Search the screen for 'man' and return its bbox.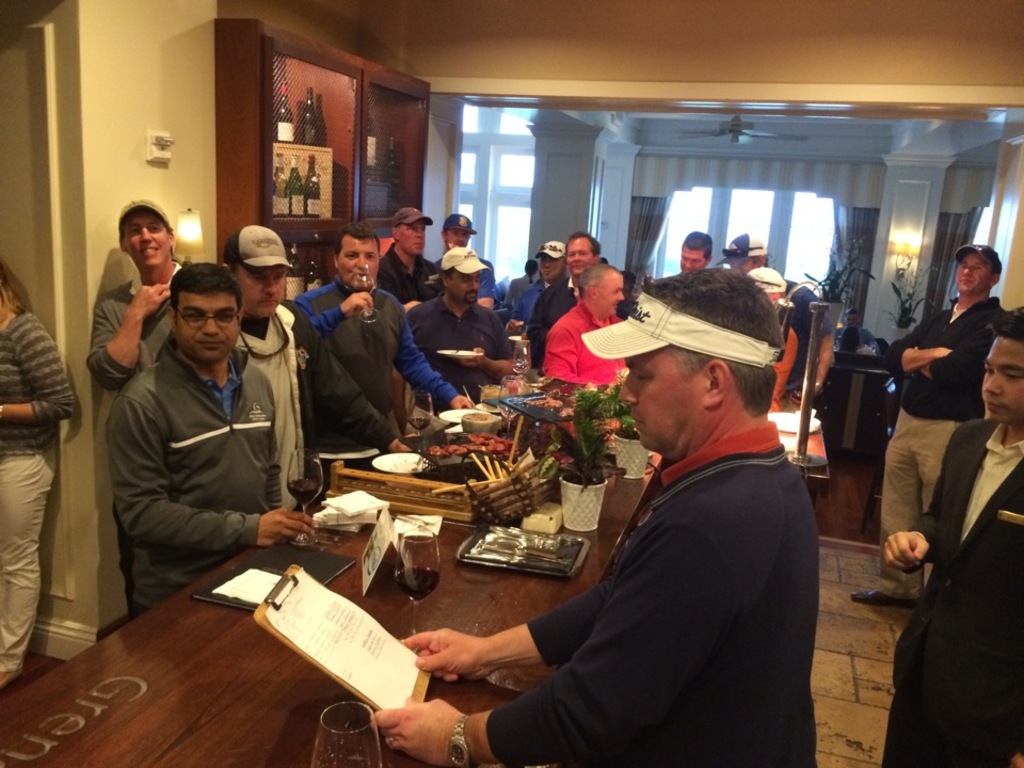
Found: left=298, top=225, right=475, bottom=469.
